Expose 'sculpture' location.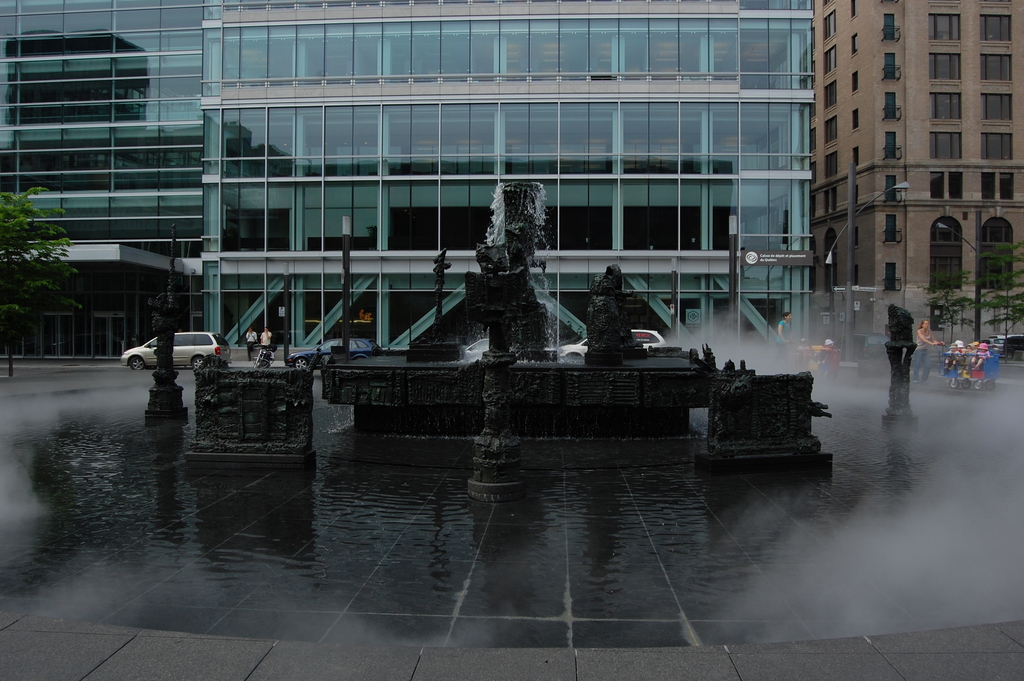
Exposed at select_region(584, 267, 620, 362).
